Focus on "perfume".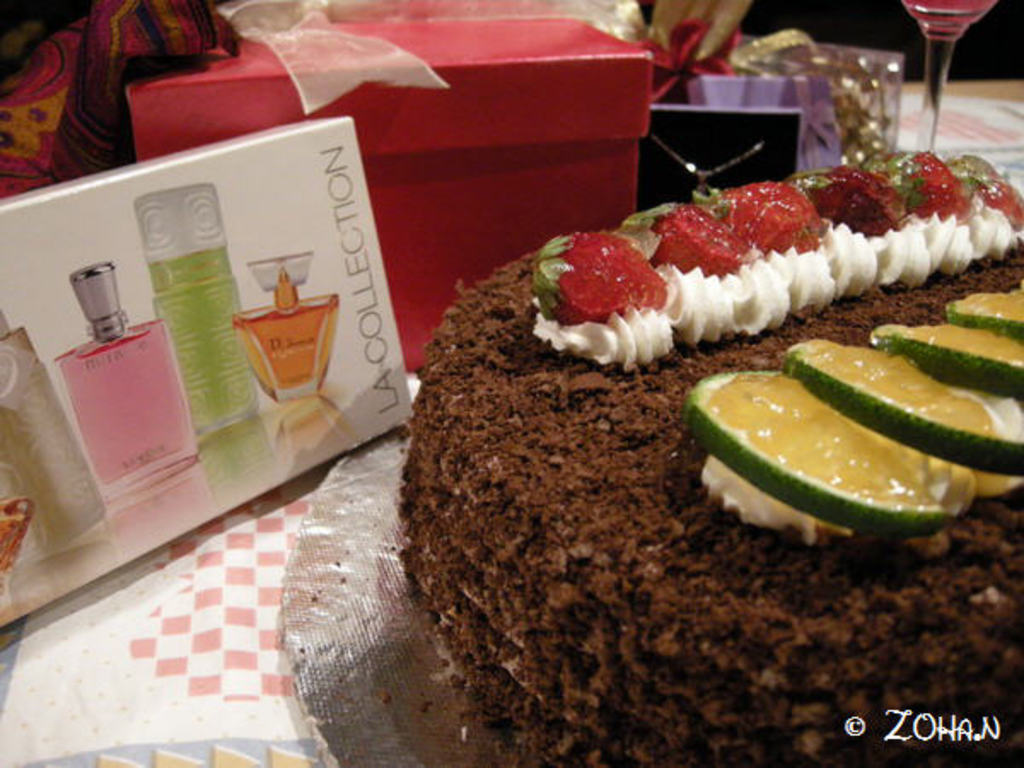
Focused at locate(0, 304, 106, 555).
